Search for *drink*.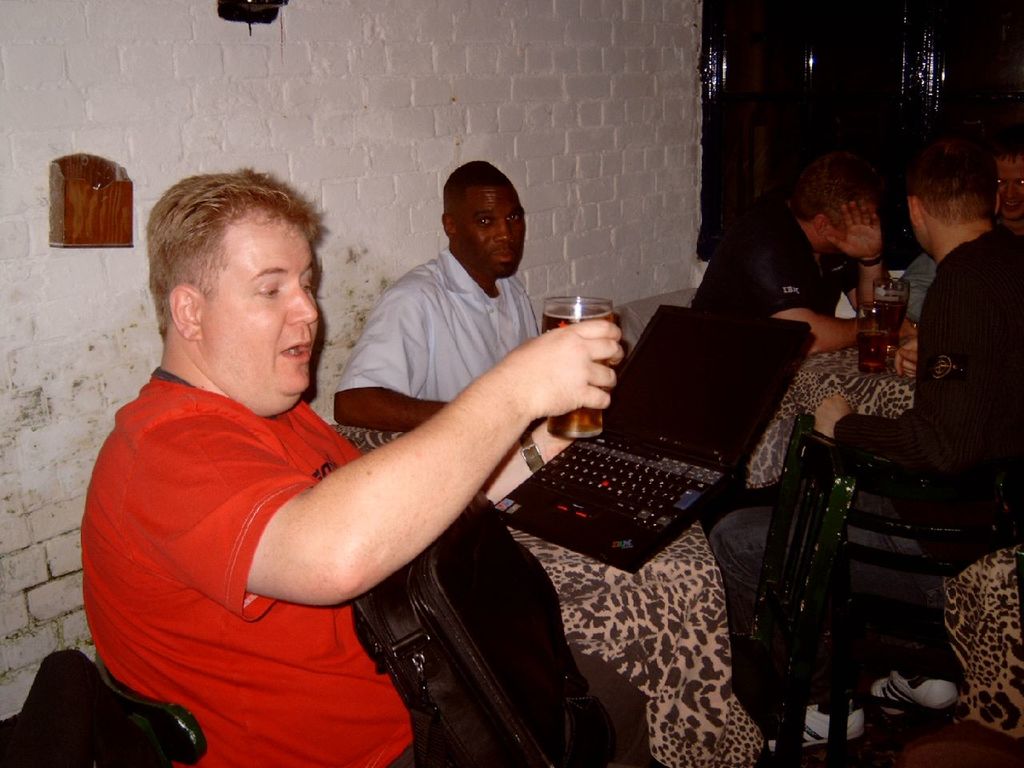
Found at {"x1": 503, "y1": 302, "x2": 641, "y2": 439}.
